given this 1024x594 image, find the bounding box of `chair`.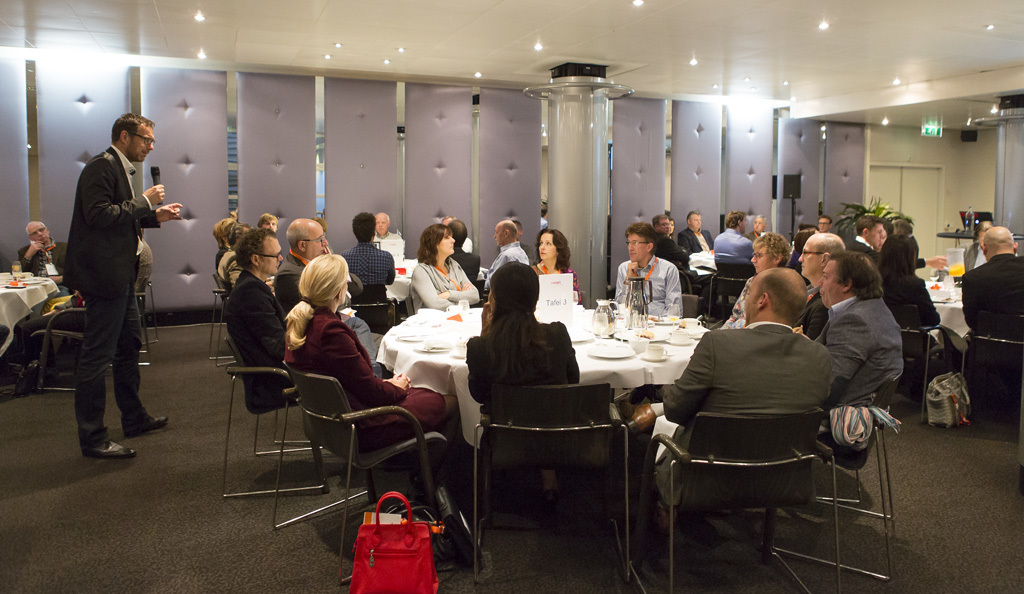
(left=355, top=283, right=396, bottom=335).
